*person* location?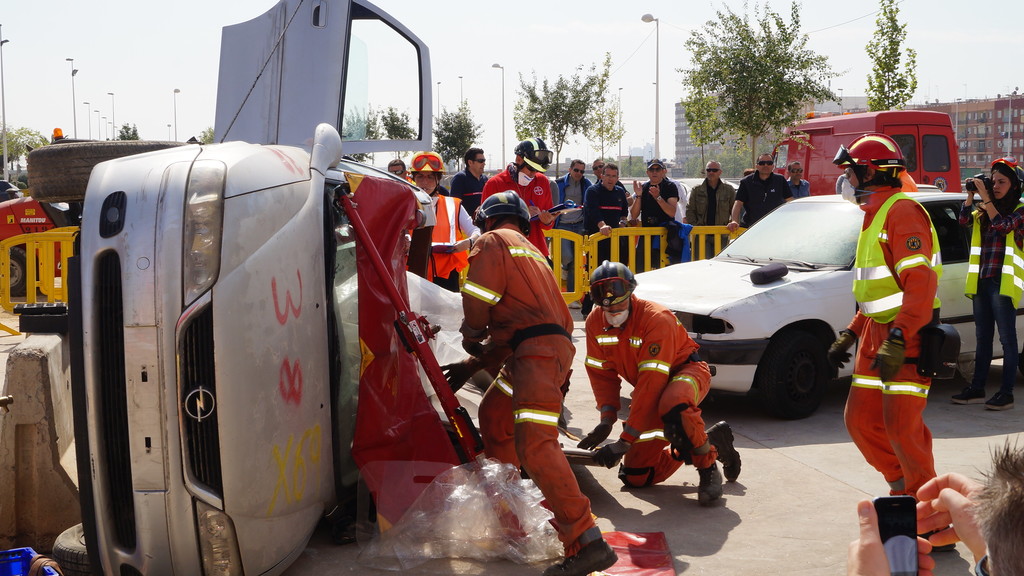
[x1=408, y1=148, x2=479, y2=293]
